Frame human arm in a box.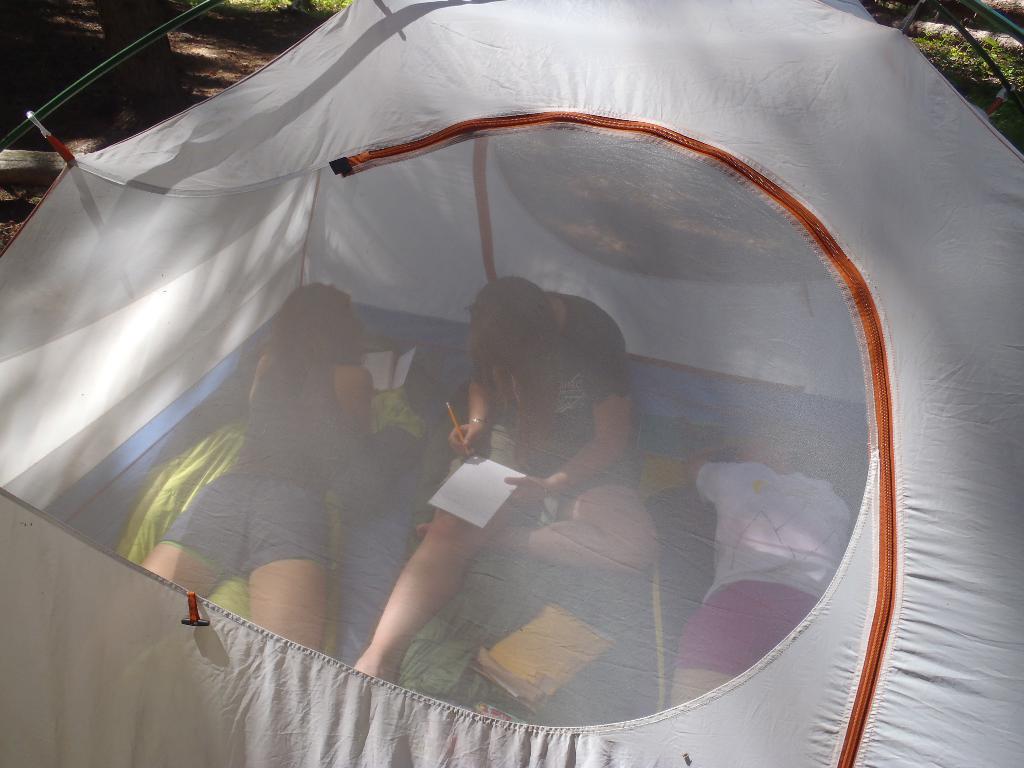
select_region(440, 307, 503, 456).
